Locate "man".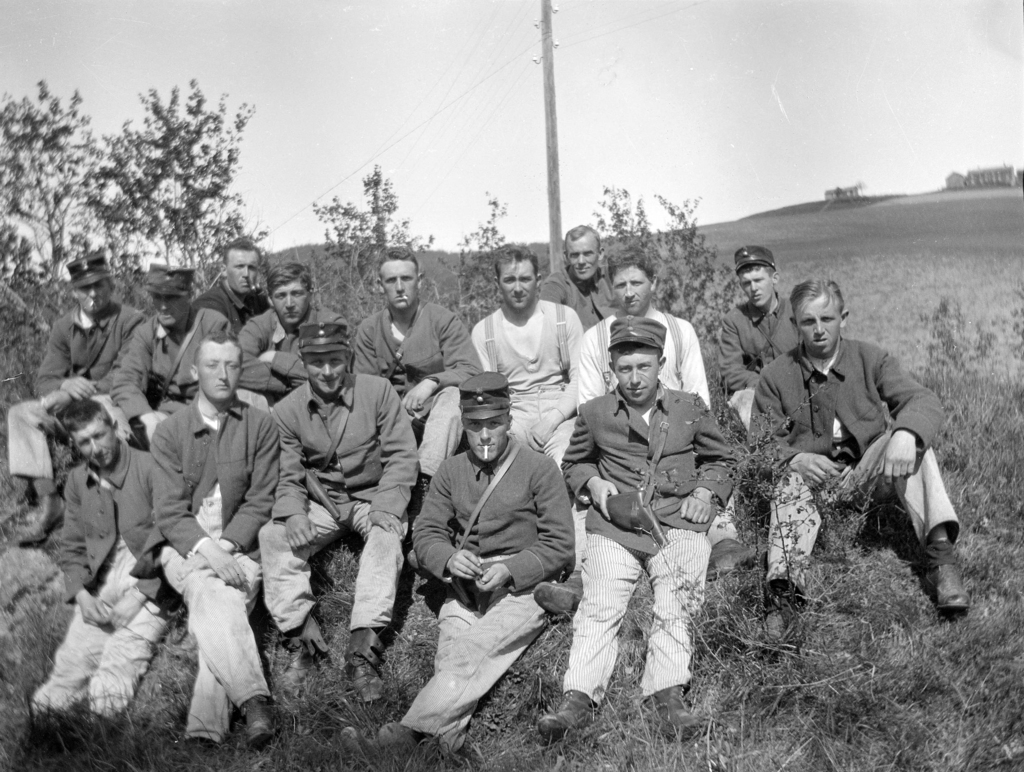
Bounding box: box(343, 369, 575, 752).
